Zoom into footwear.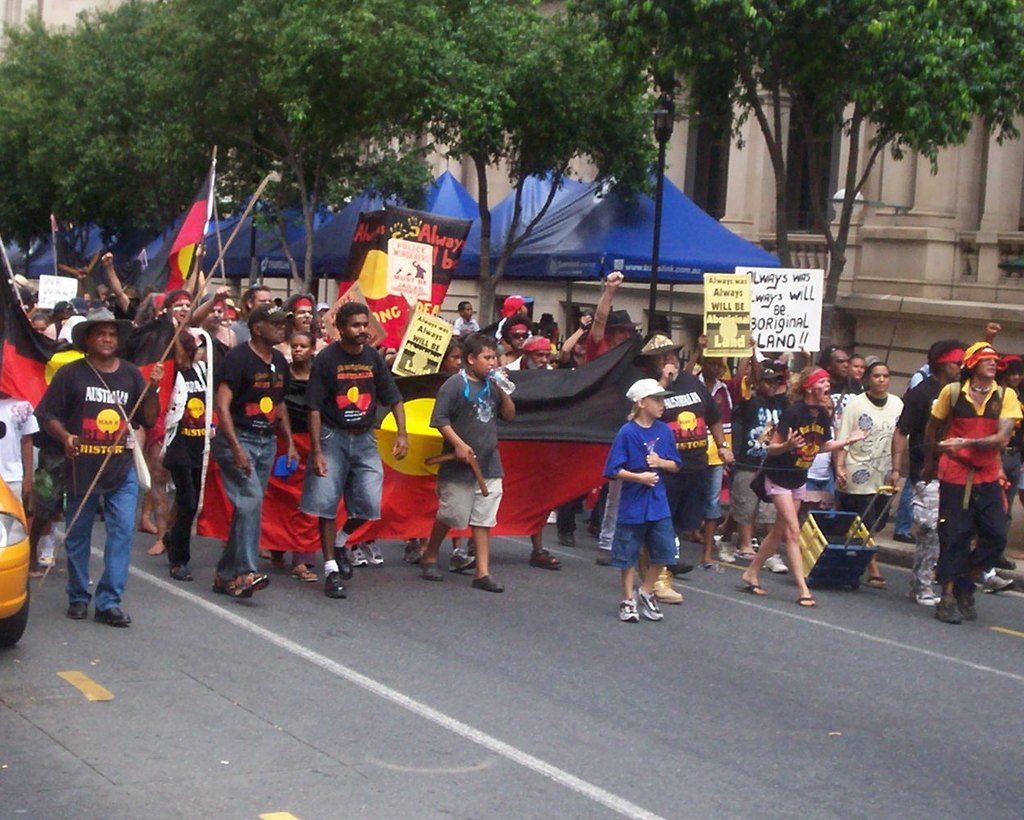
Zoom target: 999,561,1019,570.
